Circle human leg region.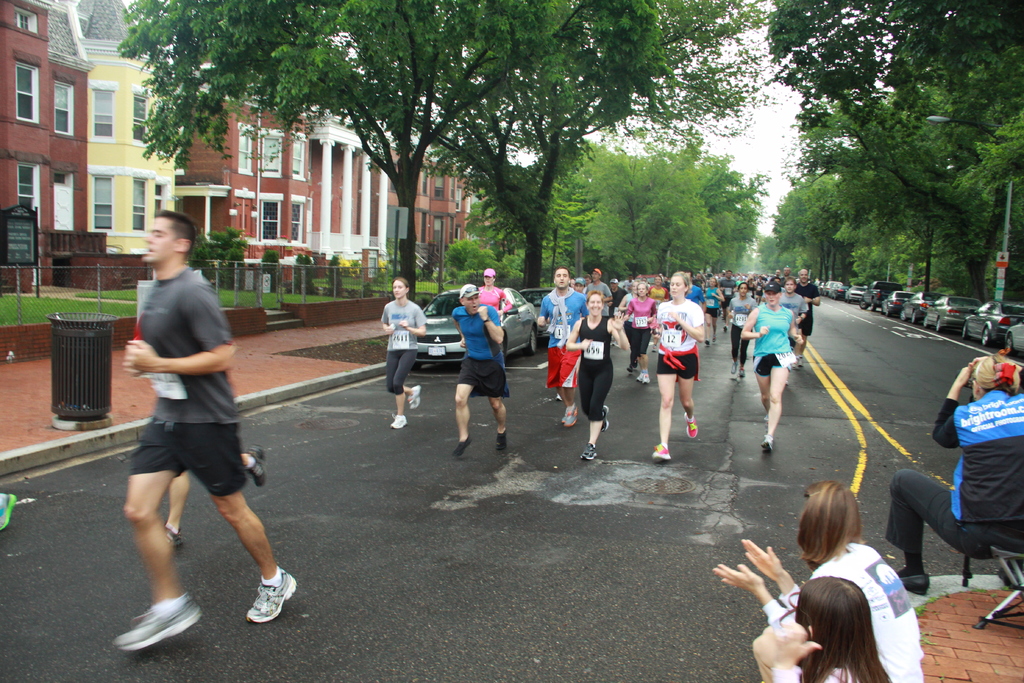
Region: <region>742, 338, 751, 378</region>.
